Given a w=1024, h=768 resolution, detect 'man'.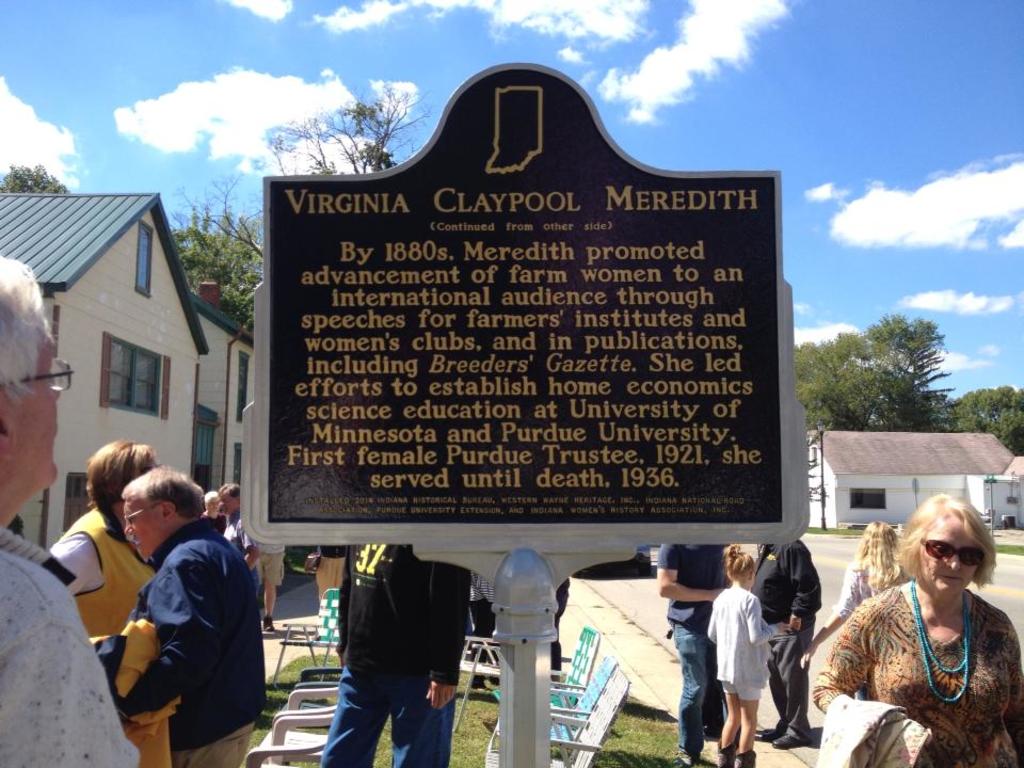
<region>222, 487, 257, 567</region>.
